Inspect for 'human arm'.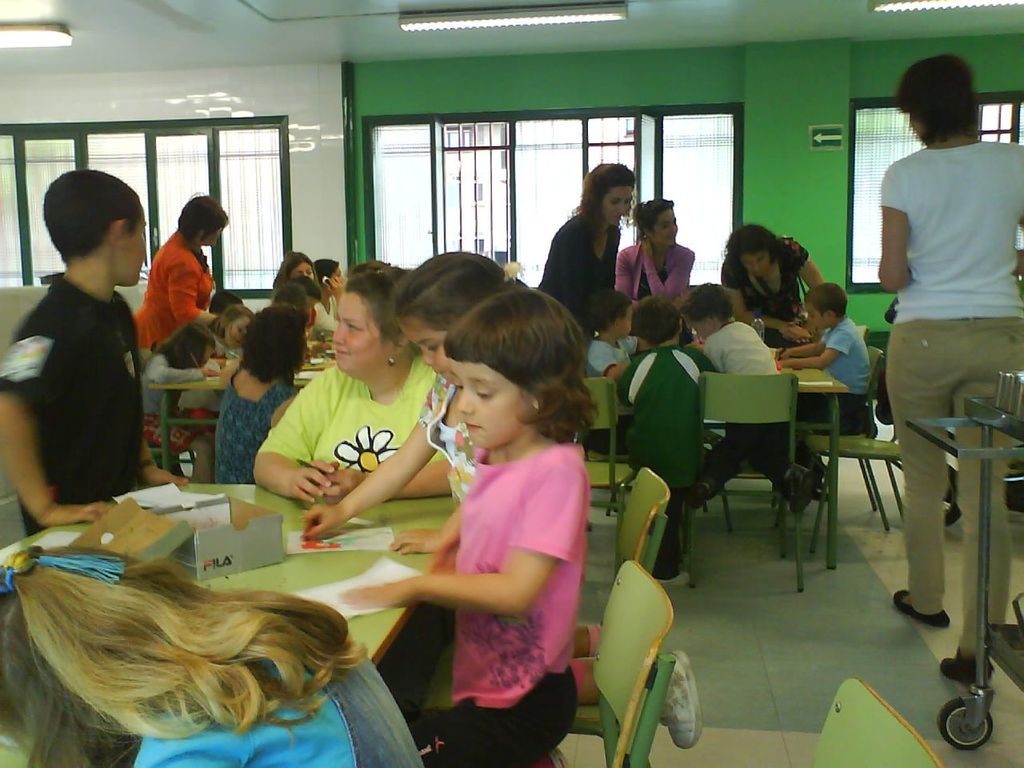
Inspection: {"left": 164, "top": 250, "right": 226, "bottom": 322}.
